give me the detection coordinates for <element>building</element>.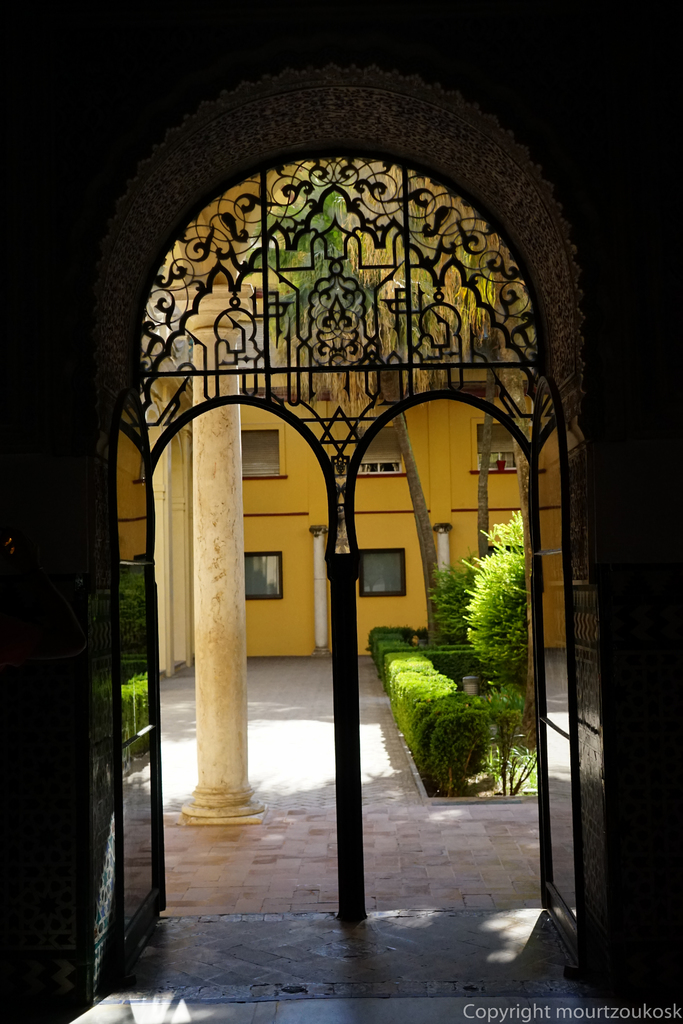
bbox=[0, 0, 682, 1023].
